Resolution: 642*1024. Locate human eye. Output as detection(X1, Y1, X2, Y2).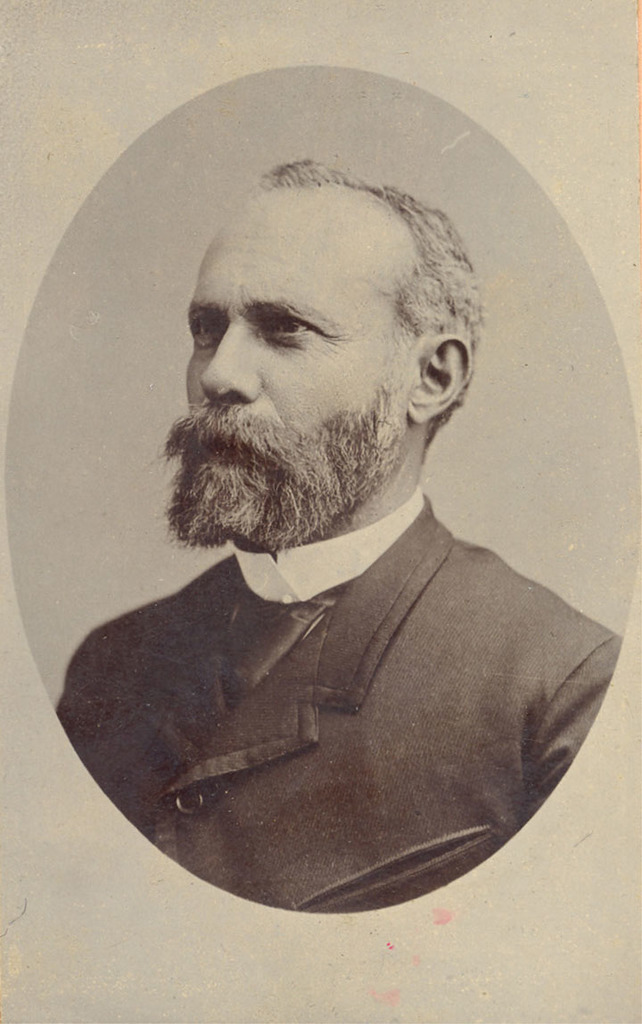
detection(246, 299, 342, 351).
